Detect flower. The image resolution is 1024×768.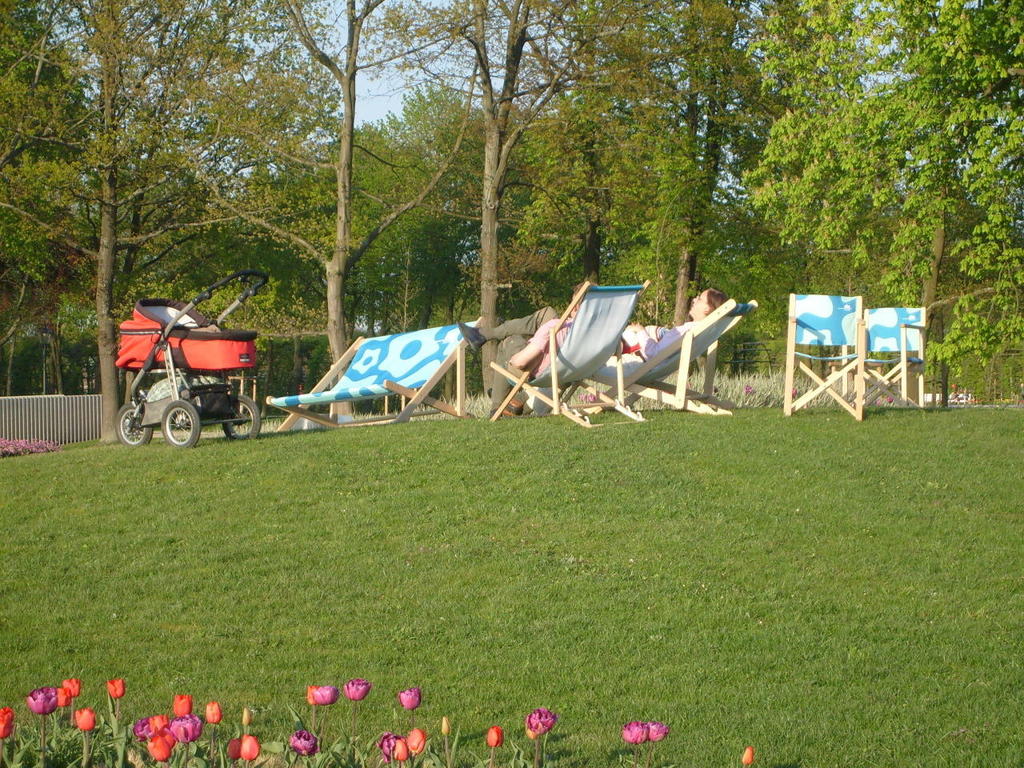
box=[395, 686, 422, 710].
